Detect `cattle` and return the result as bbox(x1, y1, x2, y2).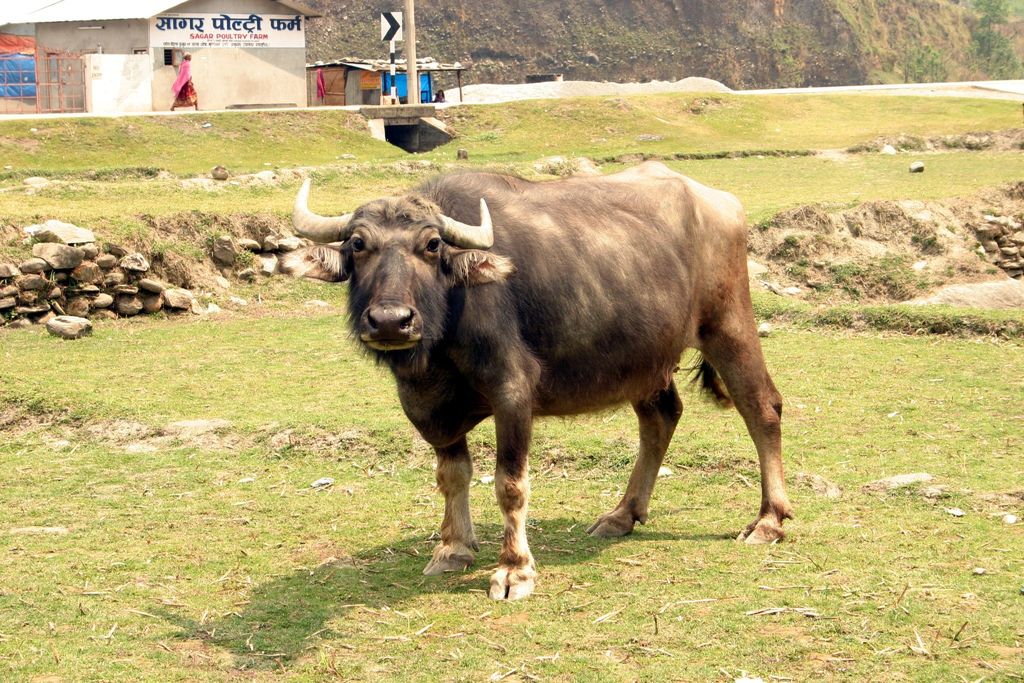
bbox(269, 157, 810, 583).
